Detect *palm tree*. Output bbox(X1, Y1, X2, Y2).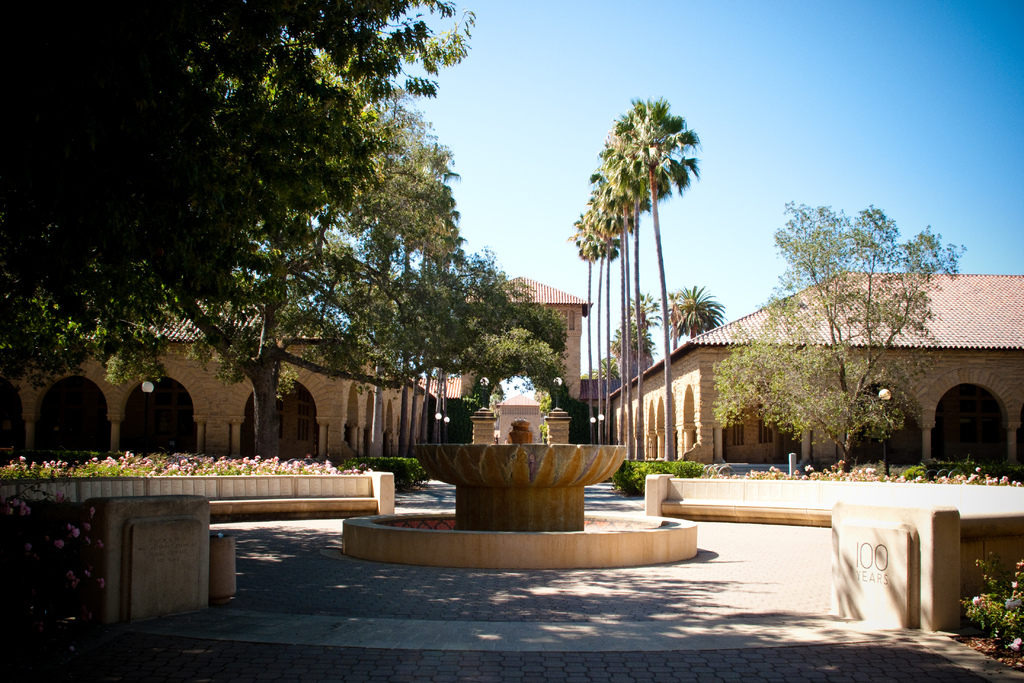
bbox(588, 173, 615, 433).
